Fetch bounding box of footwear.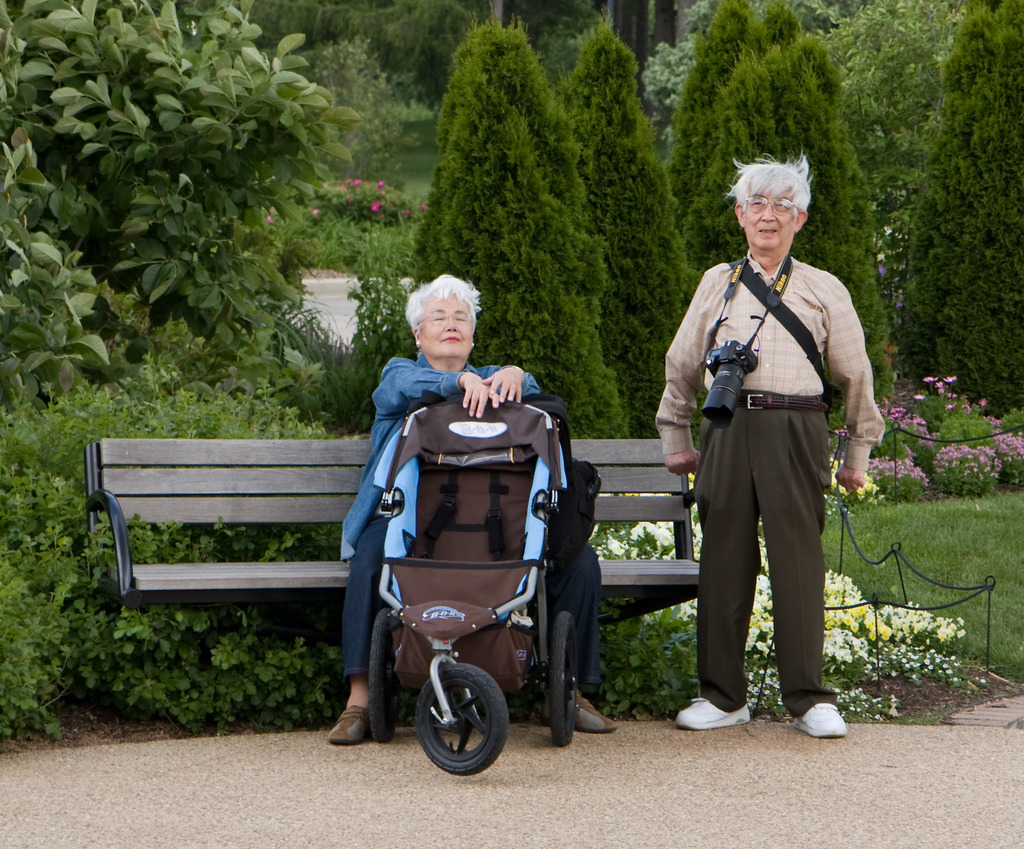
Bbox: bbox=(548, 690, 616, 734).
